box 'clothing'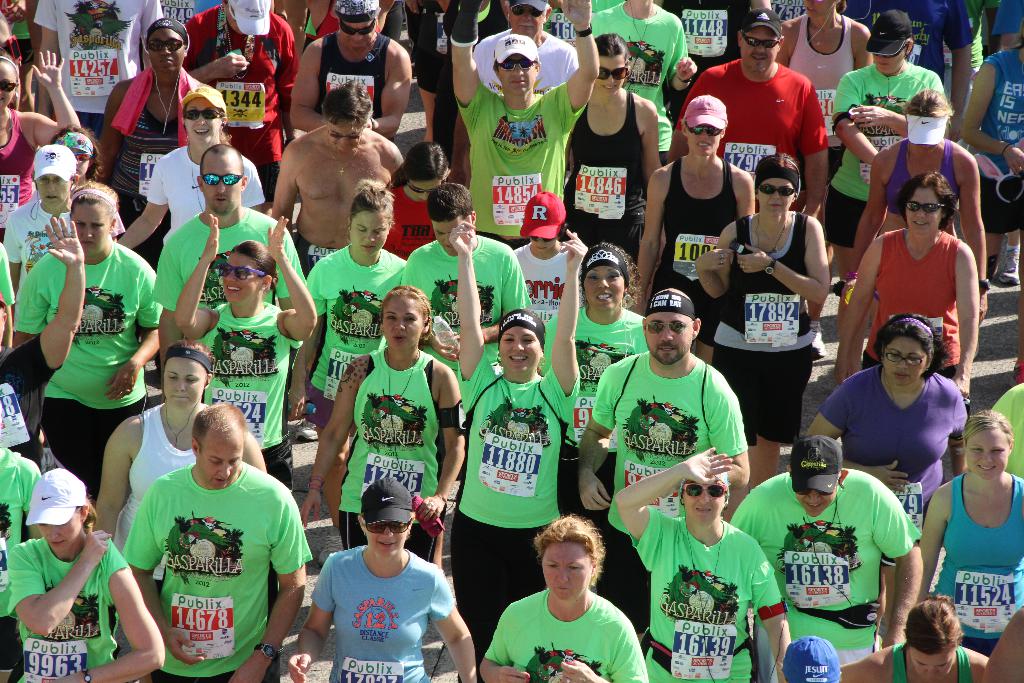
<bbox>835, 0, 966, 80</bbox>
